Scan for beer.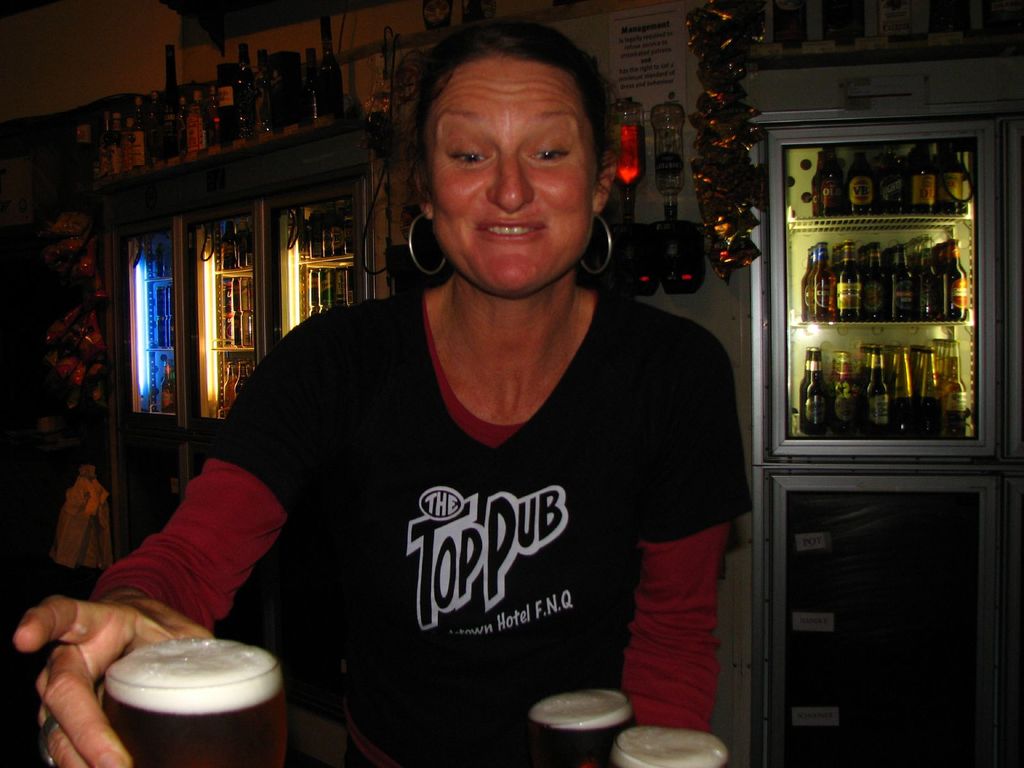
Scan result: crop(531, 691, 625, 767).
